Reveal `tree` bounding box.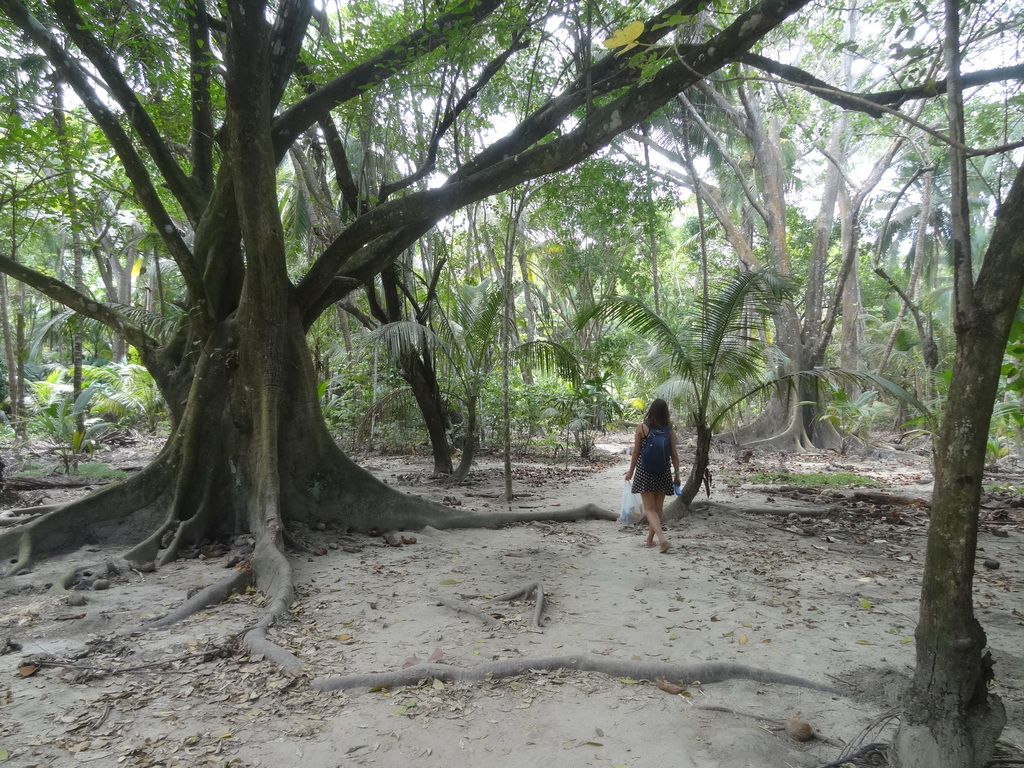
Revealed: 824/161/1023/767.
